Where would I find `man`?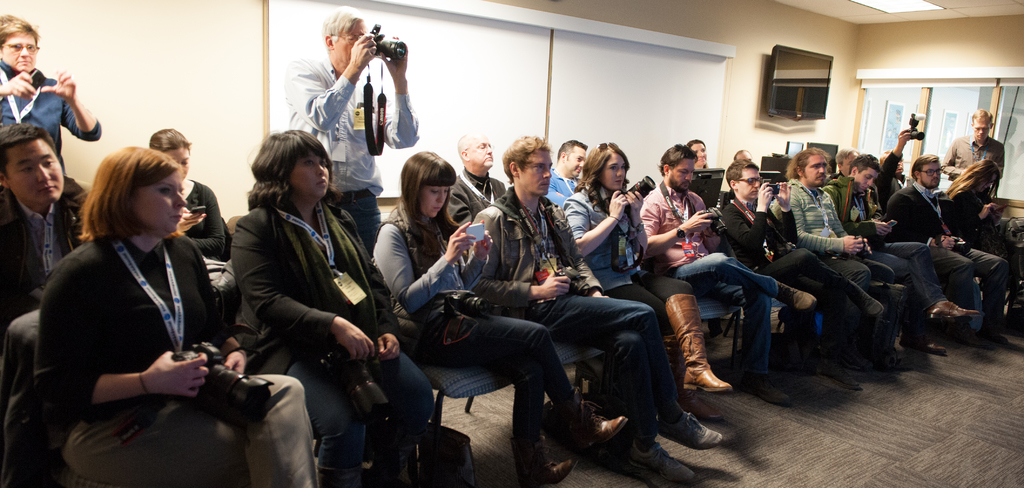
At rect(822, 157, 974, 360).
